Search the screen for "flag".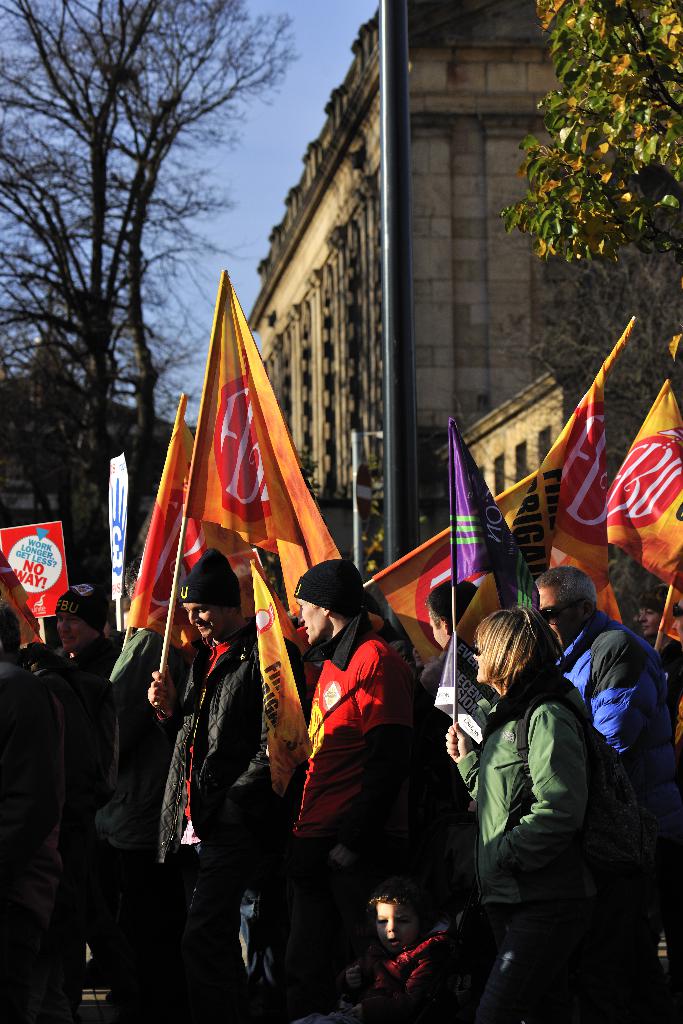
Found at locate(524, 327, 636, 631).
